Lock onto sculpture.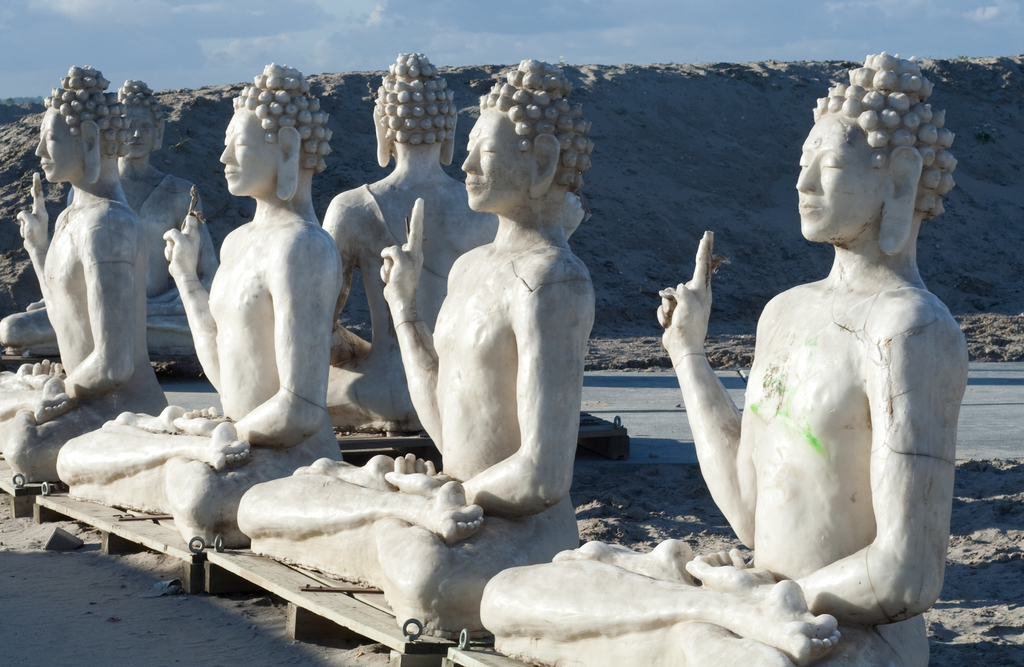
Locked: (314, 51, 536, 459).
